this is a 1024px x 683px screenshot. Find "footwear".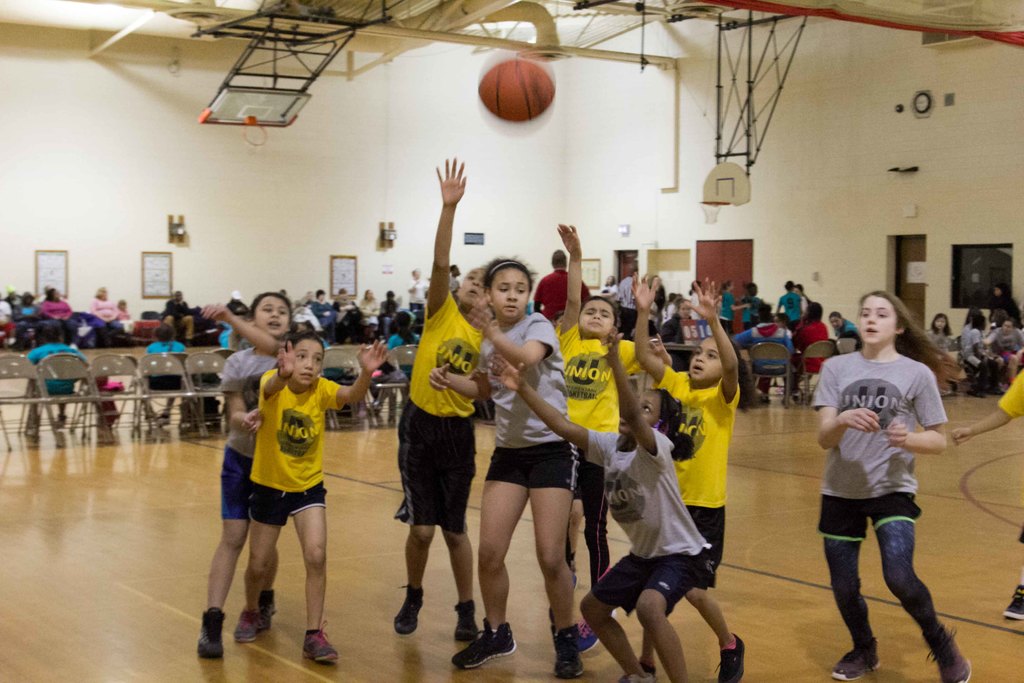
Bounding box: locate(451, 600, 476, 642).
